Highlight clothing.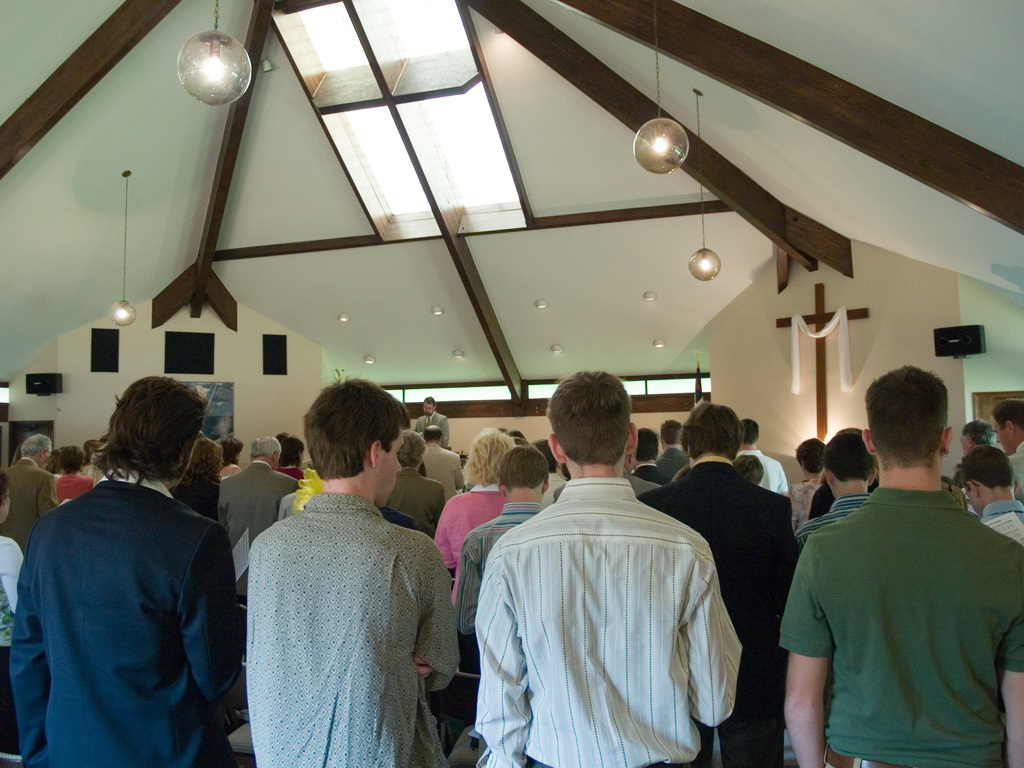
Highlighted region: l=787, t=472, r=818, b=528.
